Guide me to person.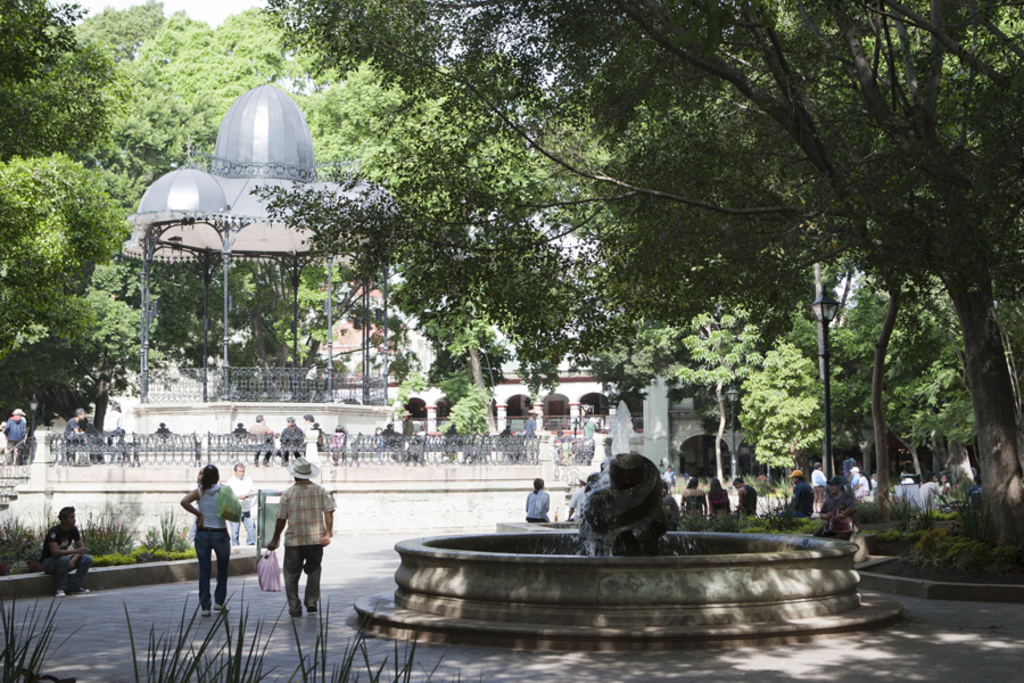
Guidance: [222, 460, 254, 545].
